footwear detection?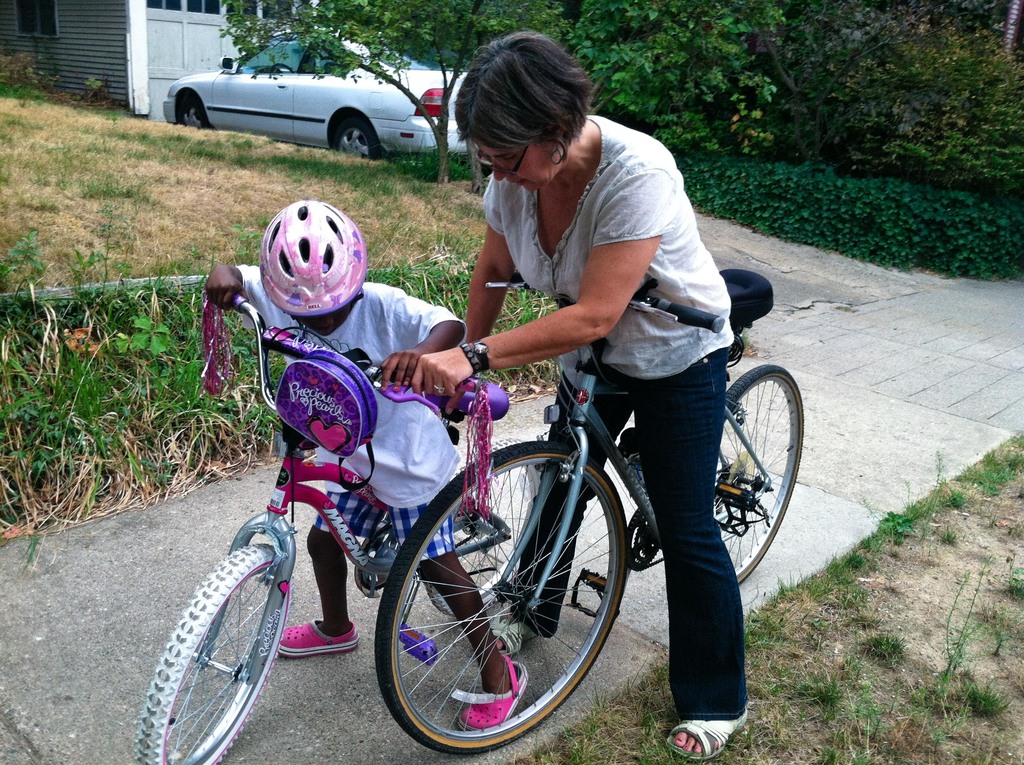
region(486, 618, 553, 655)
